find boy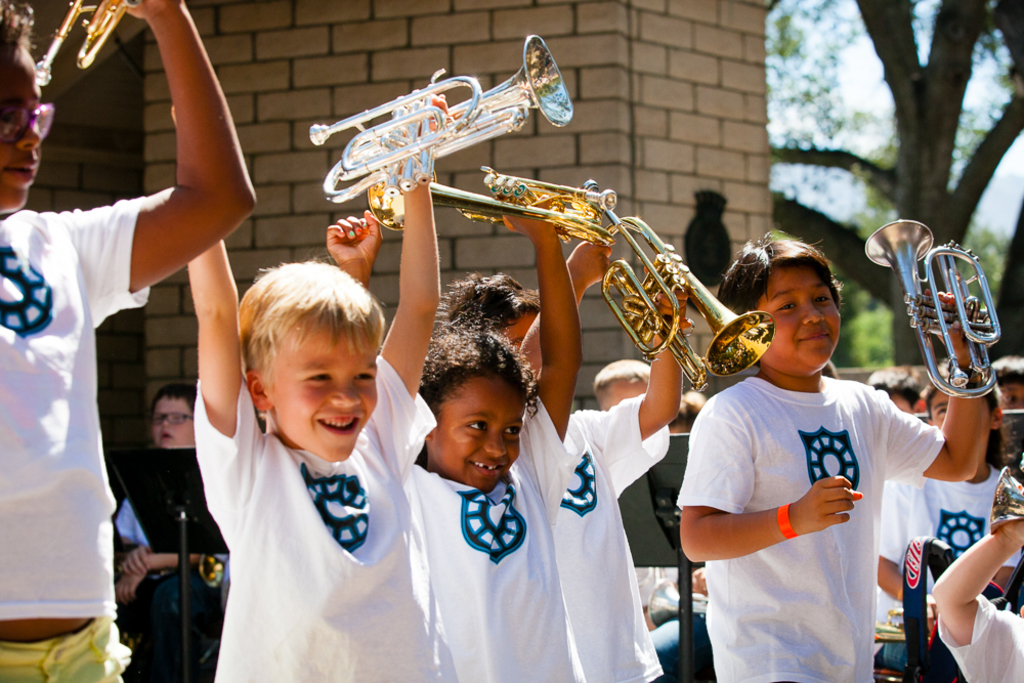
region(112, 386, 245, 612)
